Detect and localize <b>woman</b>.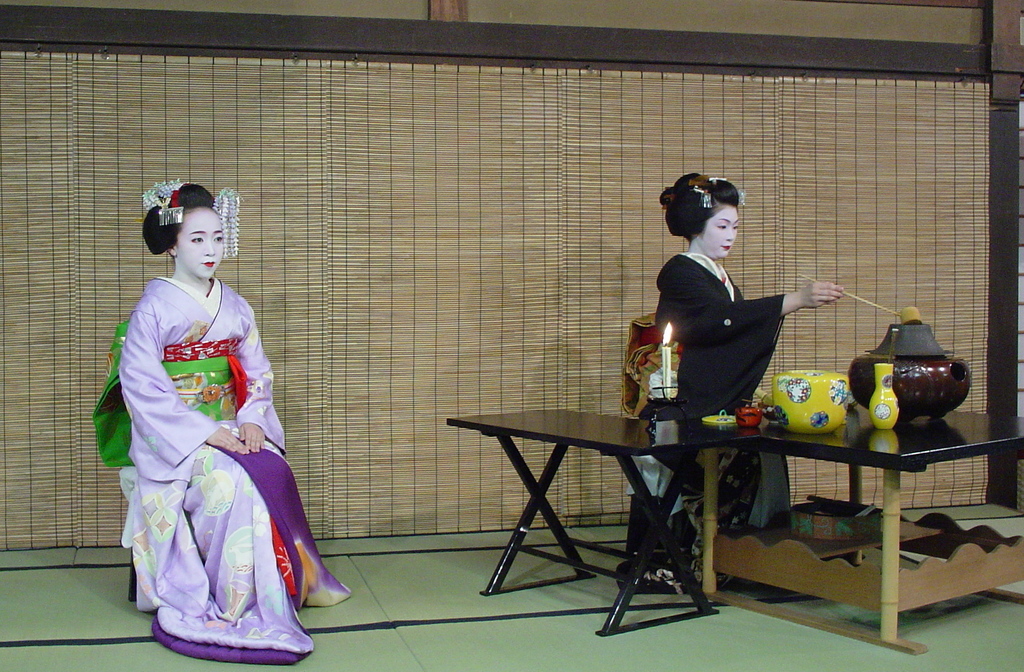
Localized at bbox=(656, 174, 840, 527).
